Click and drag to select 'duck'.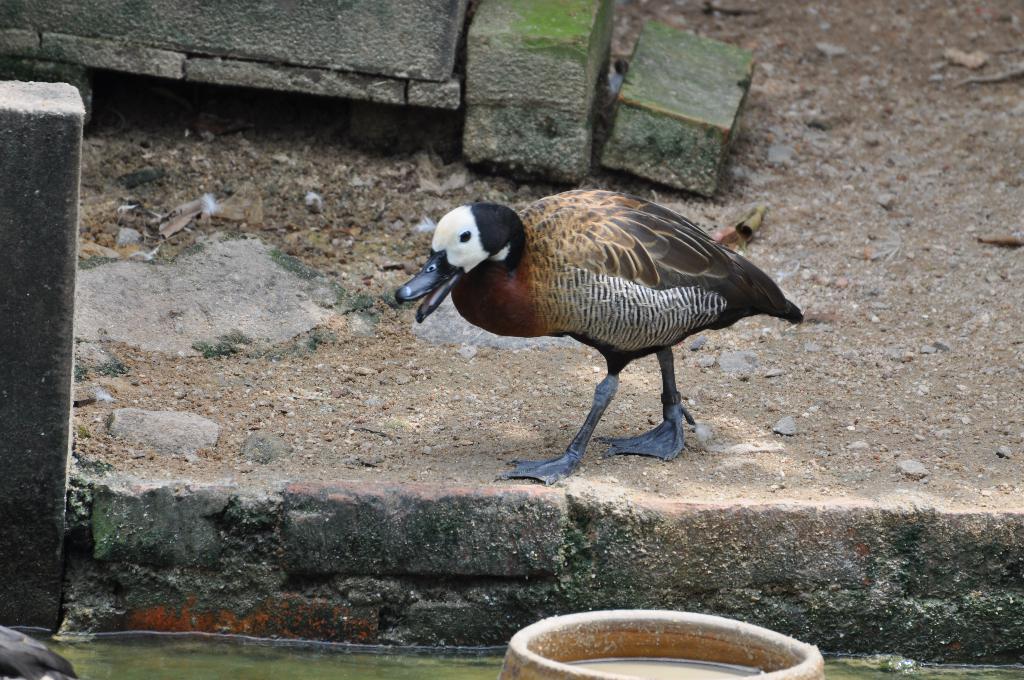
Selection: 394,186,807,472.
